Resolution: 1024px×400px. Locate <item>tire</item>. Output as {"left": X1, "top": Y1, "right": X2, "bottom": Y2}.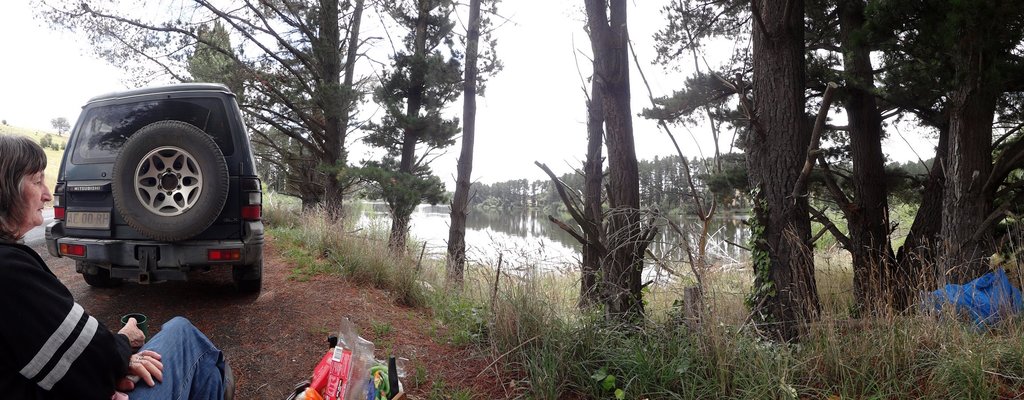
{"left": 238, "top": 254, "right": 260, "bottom": 300}.
